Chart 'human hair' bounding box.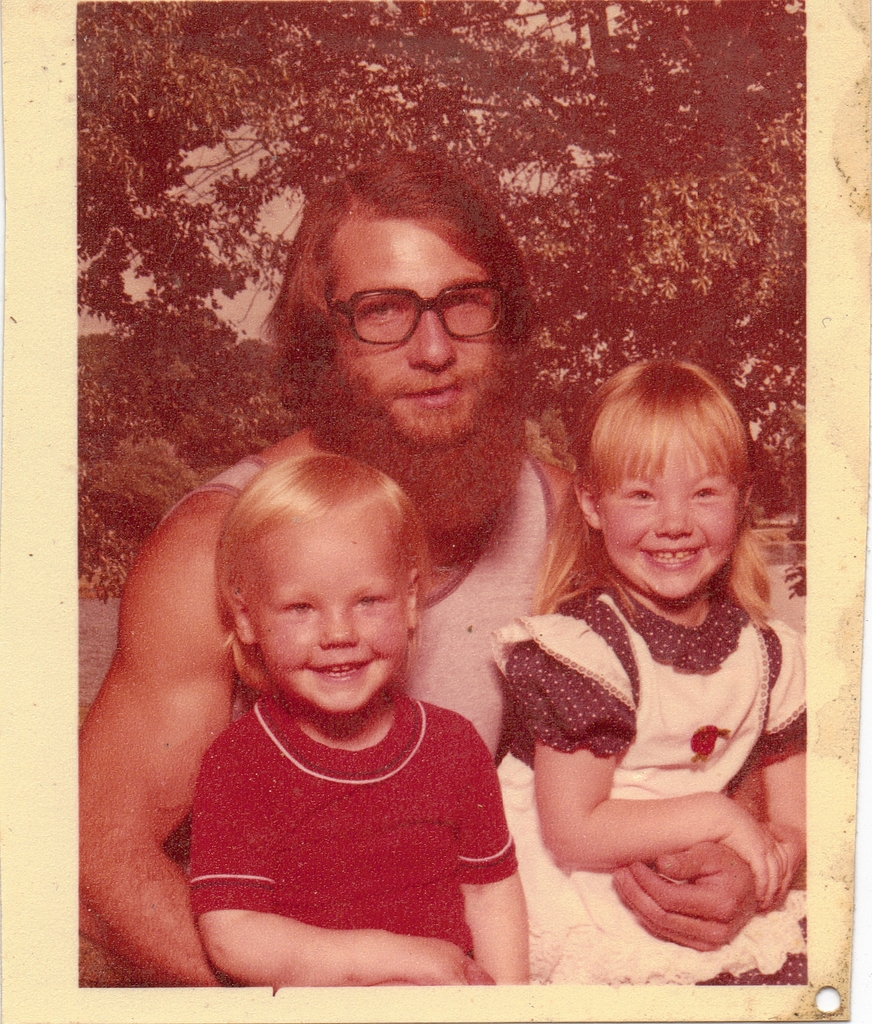
Charted: bbox=[271, 166, 525, 545].
